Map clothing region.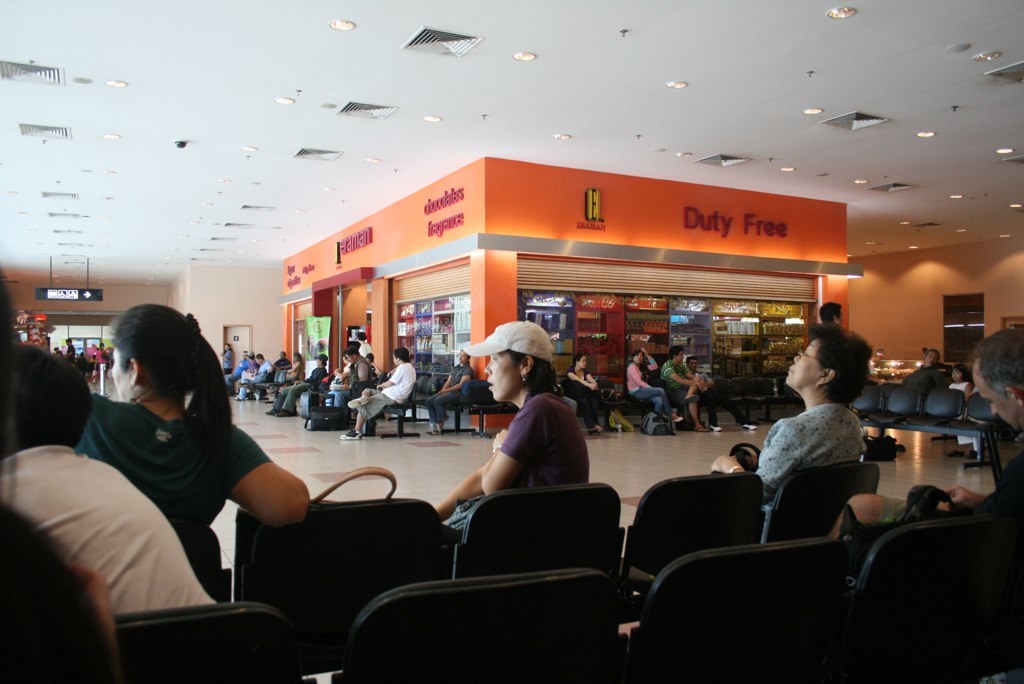
Mapped to {"x1": 439, "y1": 387, "x2": 590, "y2": 542}.
